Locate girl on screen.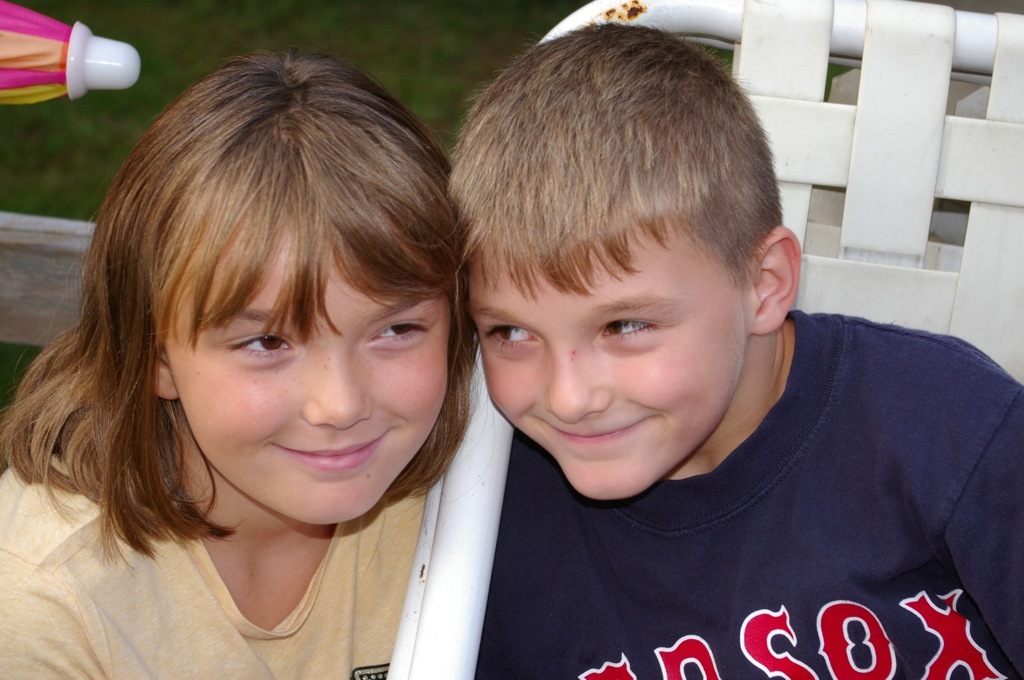
On screen at BBox(0, 54, 500, 679).
